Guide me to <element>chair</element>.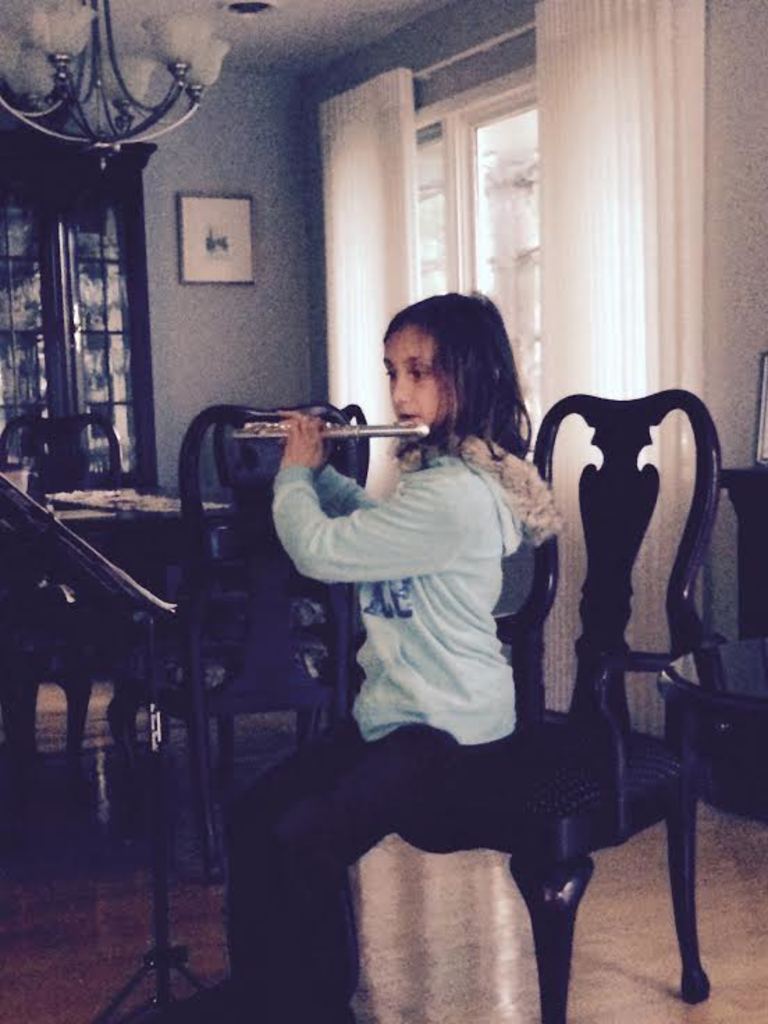
Guidance: x1=213 y1=397 x2=353 y2=742.
